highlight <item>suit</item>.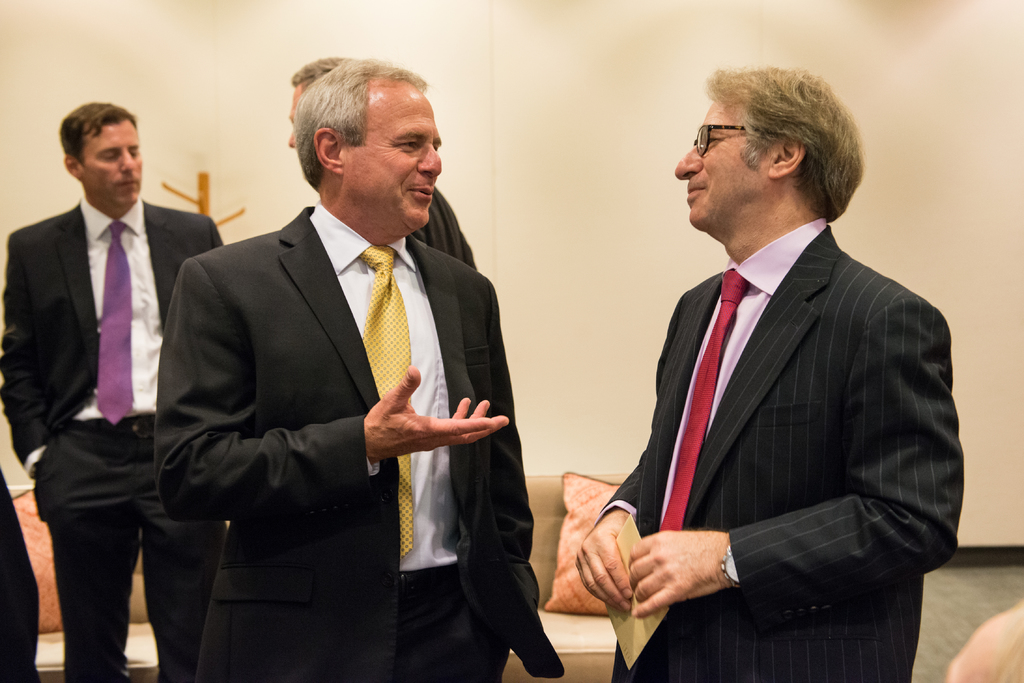
Highlighted region: box(153, 202, 564, 682).
